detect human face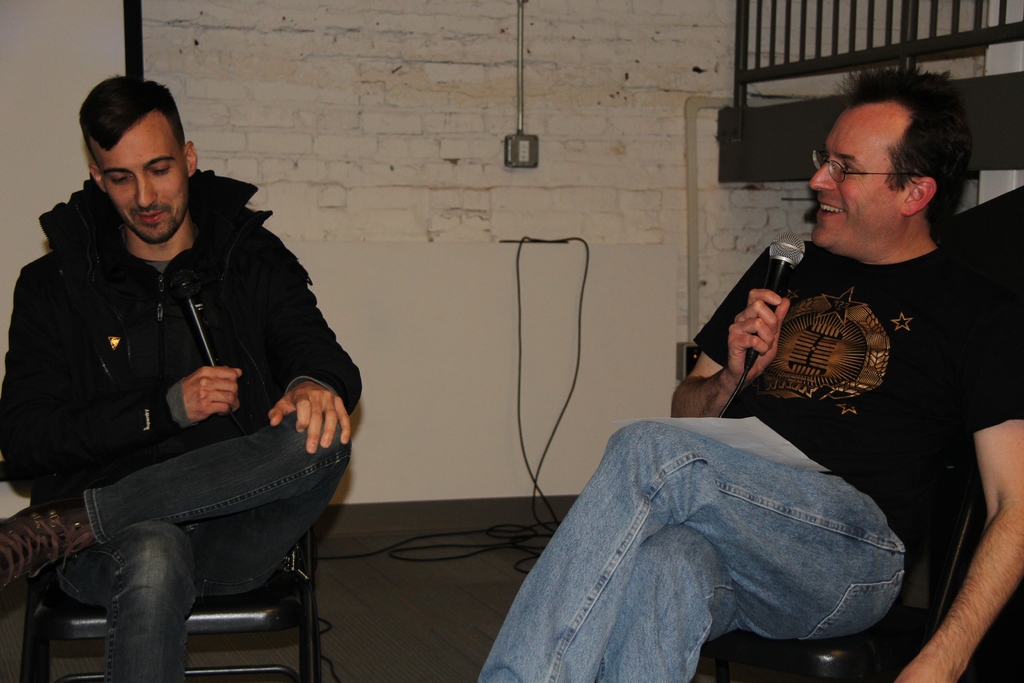
(x1=94, y1=115, x2=188, y2=243)
